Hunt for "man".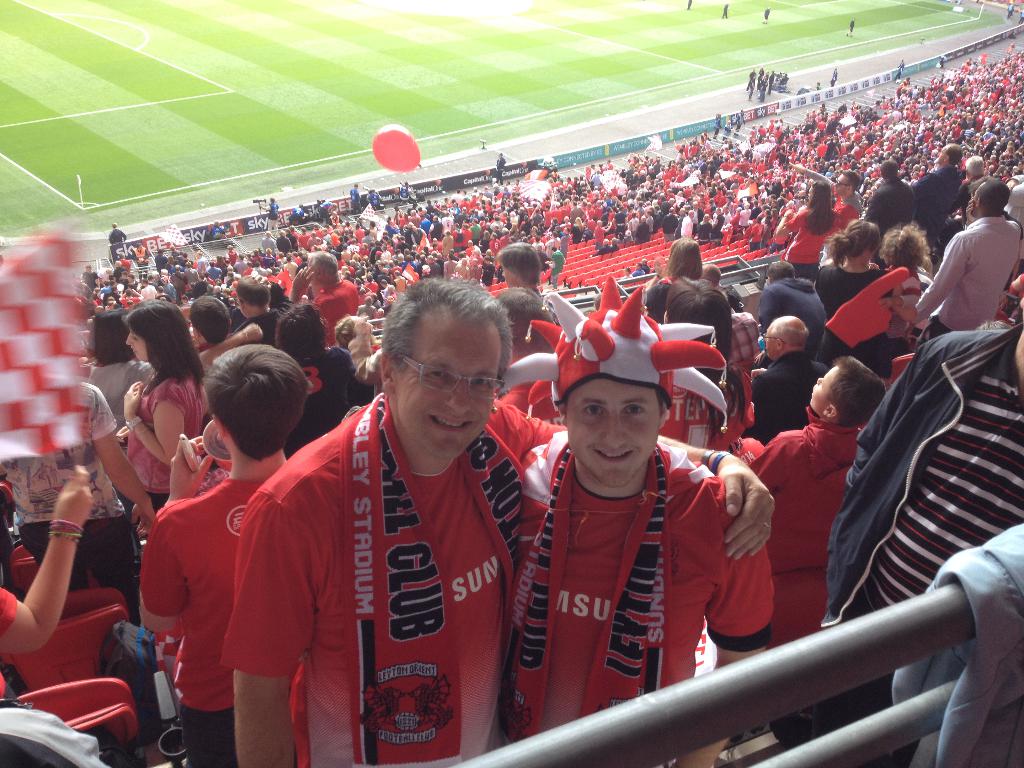
Hunted down at (845, 19, 857, 38).
